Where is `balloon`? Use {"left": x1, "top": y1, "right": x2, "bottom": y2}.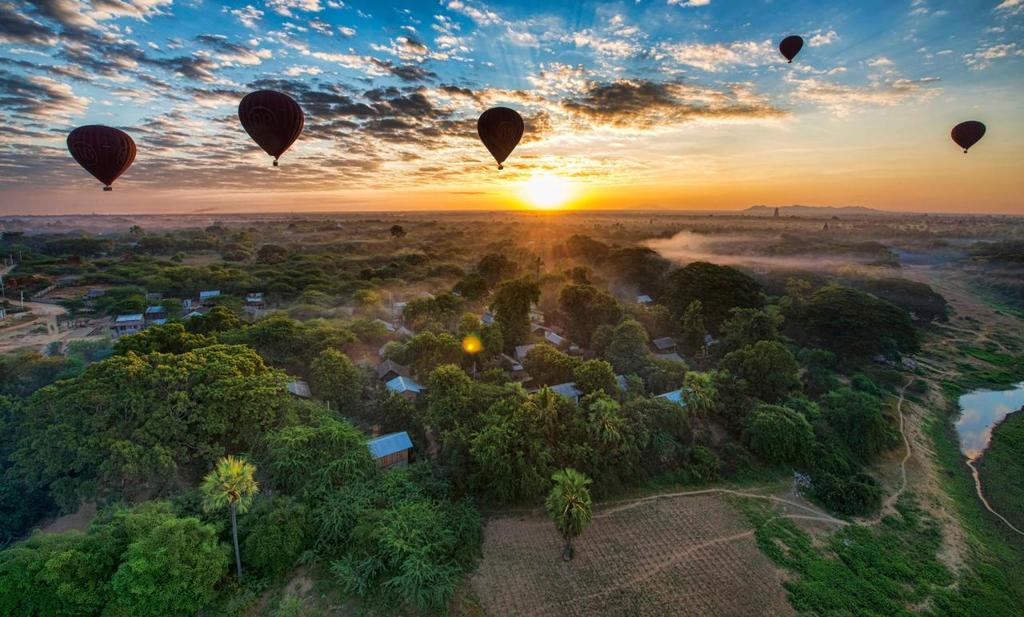
{"left": 237, "top": 91, "right": 306, "bottom": 154}.
